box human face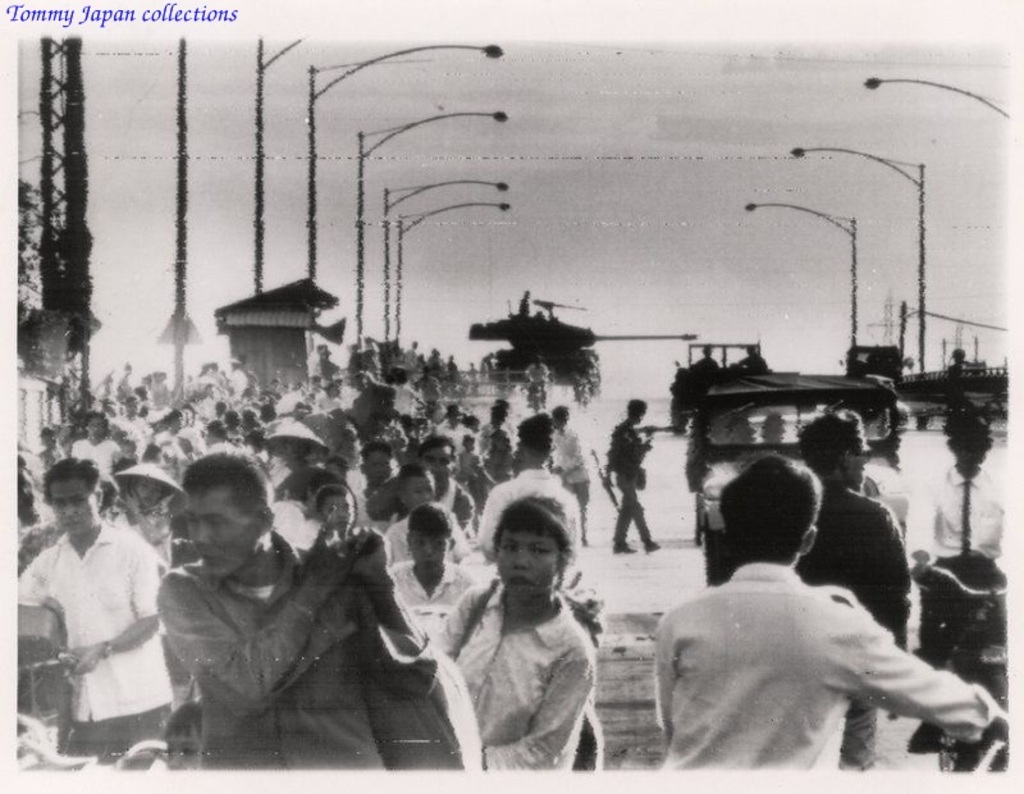
(424, 447, 458, 482)
